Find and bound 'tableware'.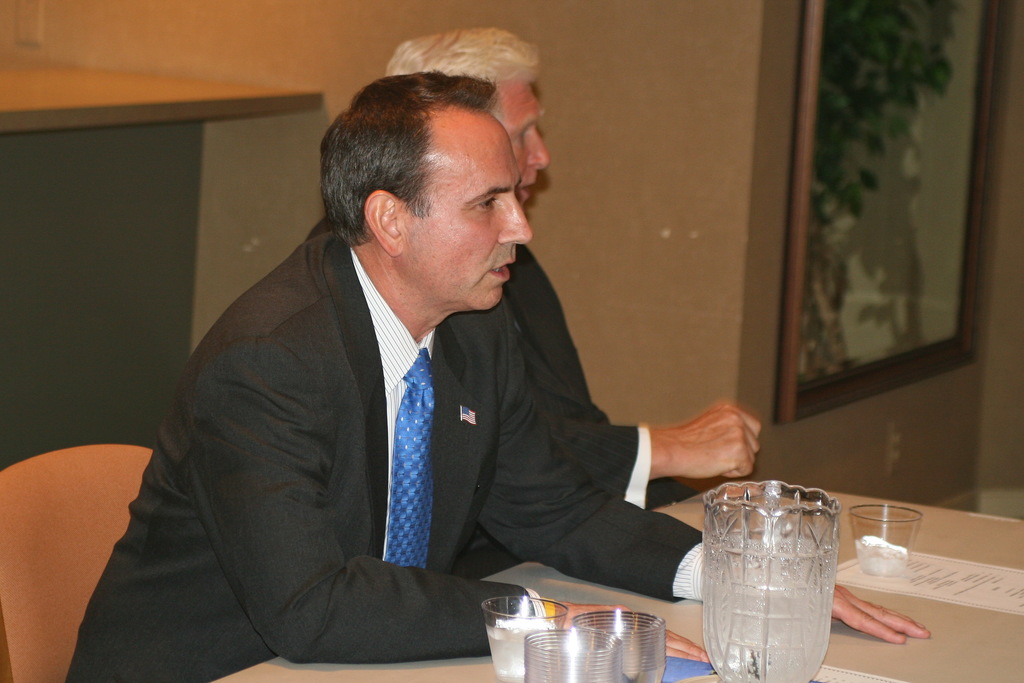
Bound: x1=572, y1=607, x2=669, y2=682.
